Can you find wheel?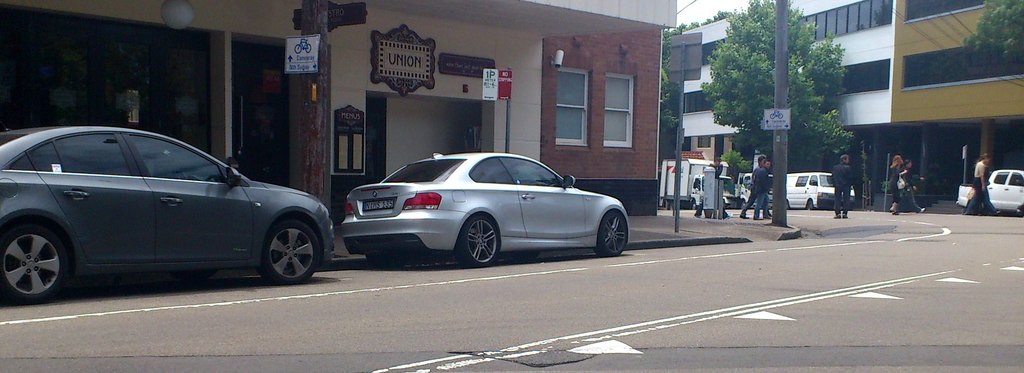
Yes, bounding box: detection(807, 200, 815, 209).
